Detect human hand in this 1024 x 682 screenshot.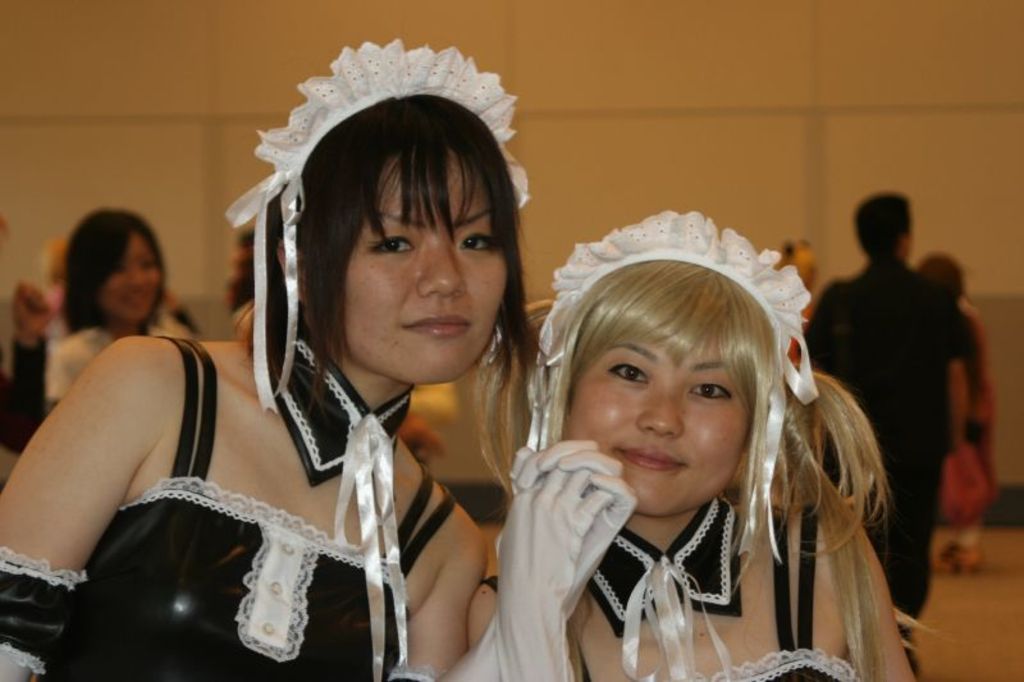
Detection: locate(8, 275, 58, 340).
